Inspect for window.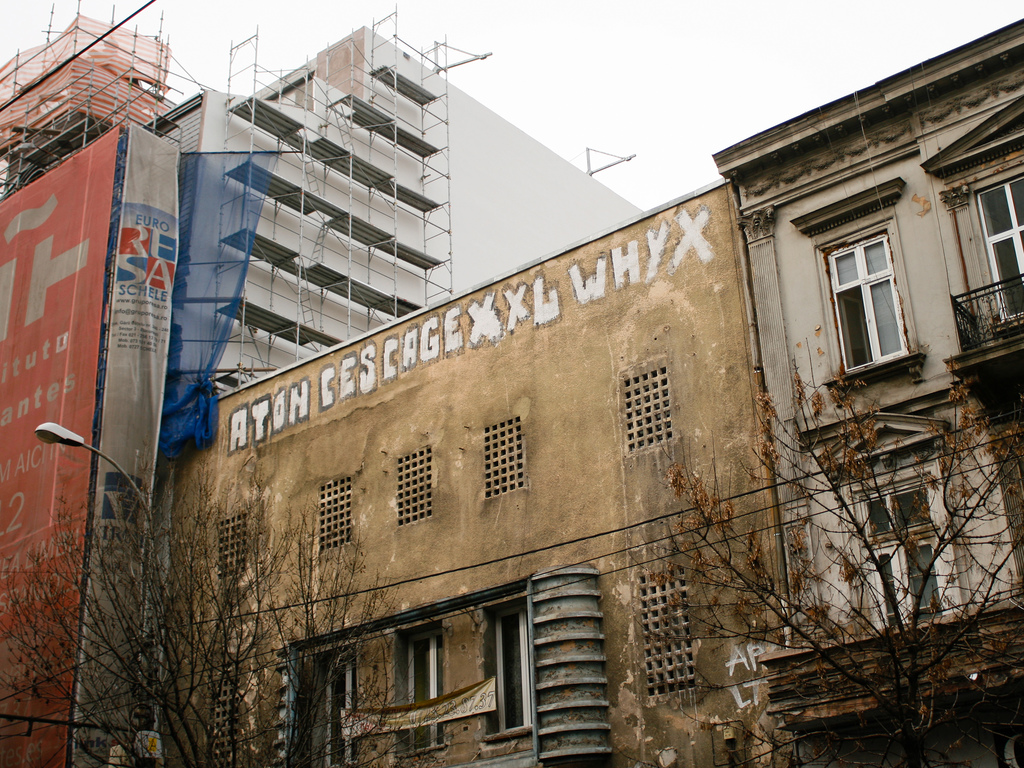
Inspection: detection(486, 417, 531, 495).
